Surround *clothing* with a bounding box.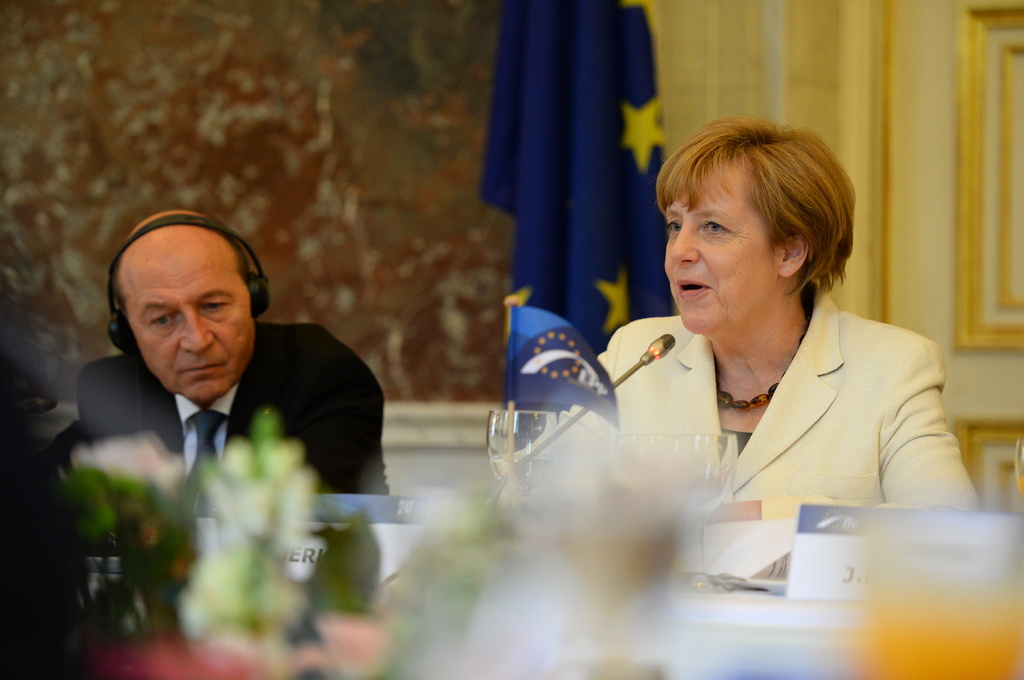
Rect(70, 308, 383, 617).
